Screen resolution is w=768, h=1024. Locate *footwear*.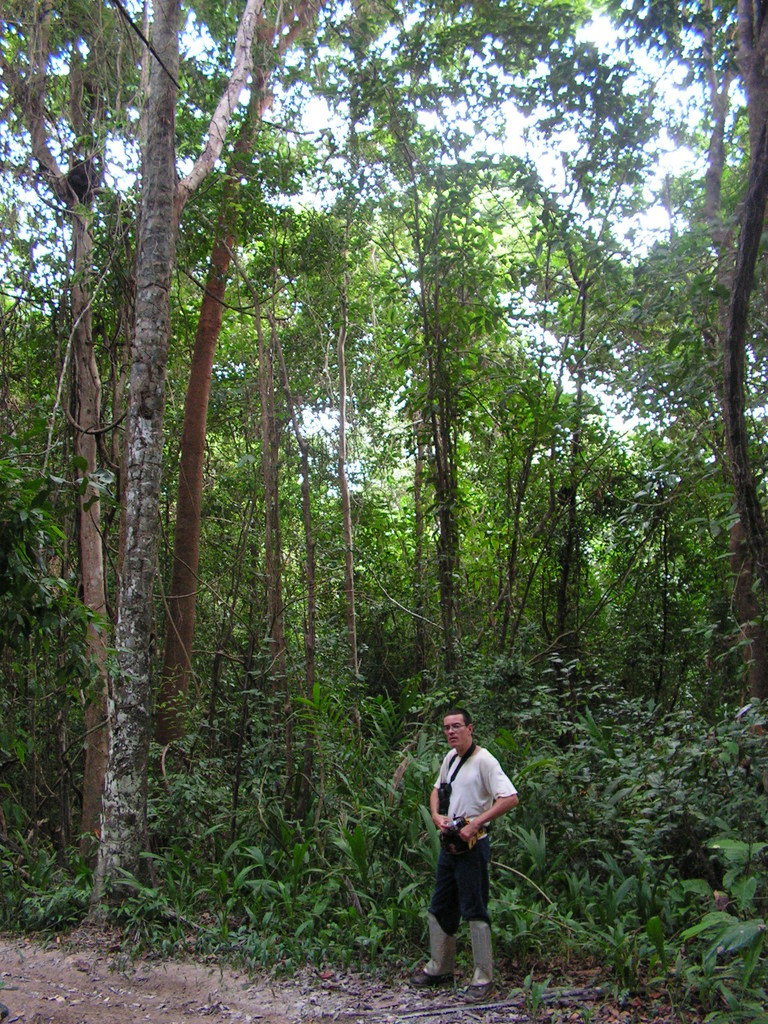
<box>469,914,499,1001</box>.
